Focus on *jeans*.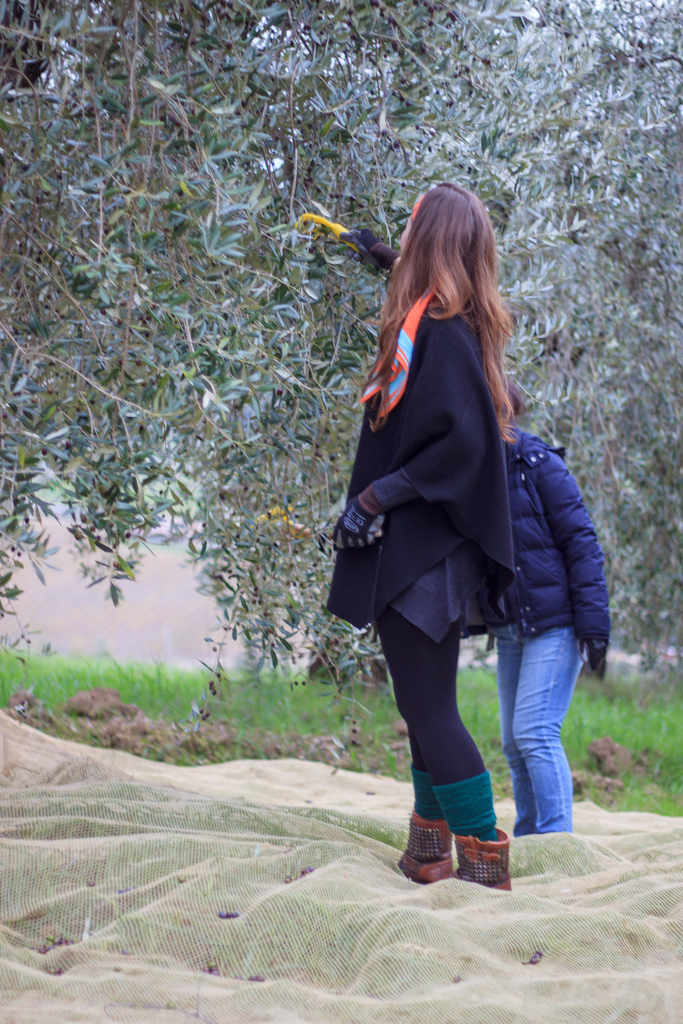
Focused at (left=484, top=585, right=598, bottom=844).
